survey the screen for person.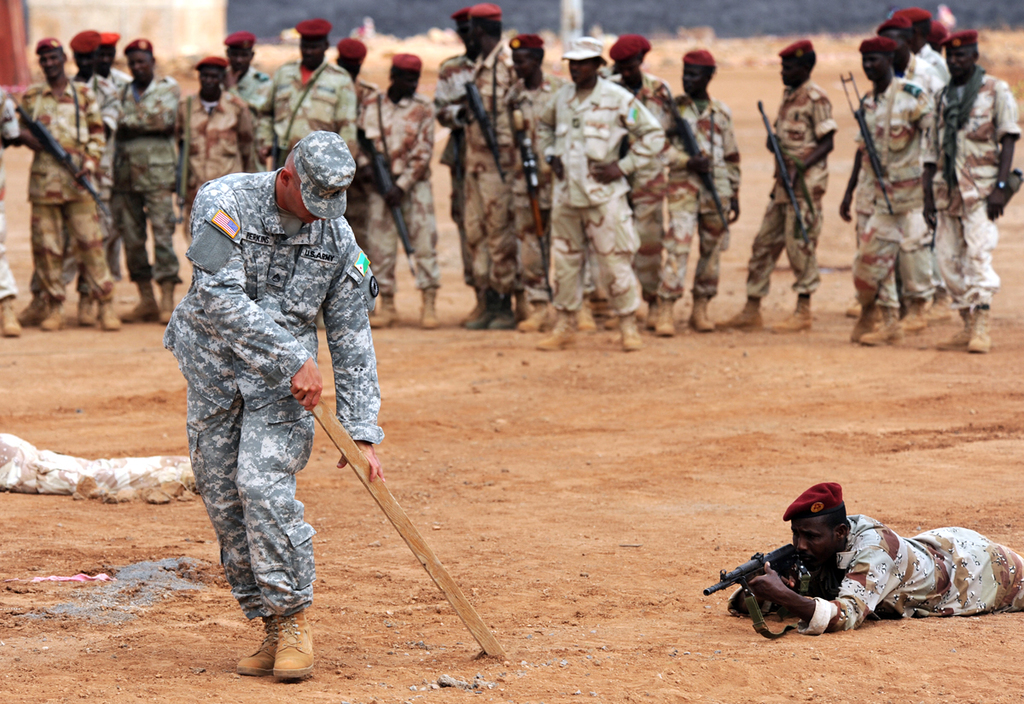
Survey found: Rect(728, 475, 1023, 634).
